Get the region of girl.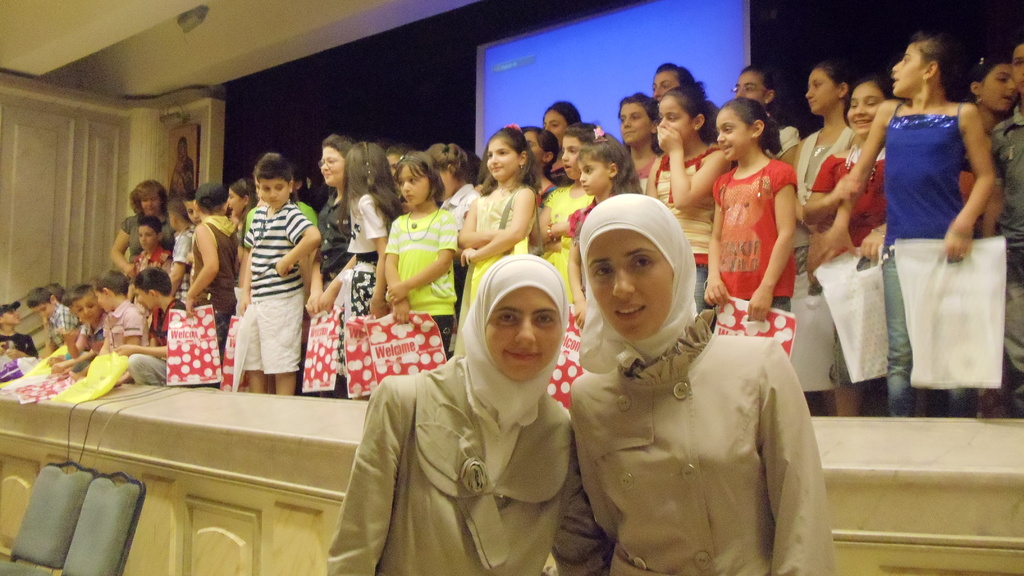
(800, 78, 888, 405).
